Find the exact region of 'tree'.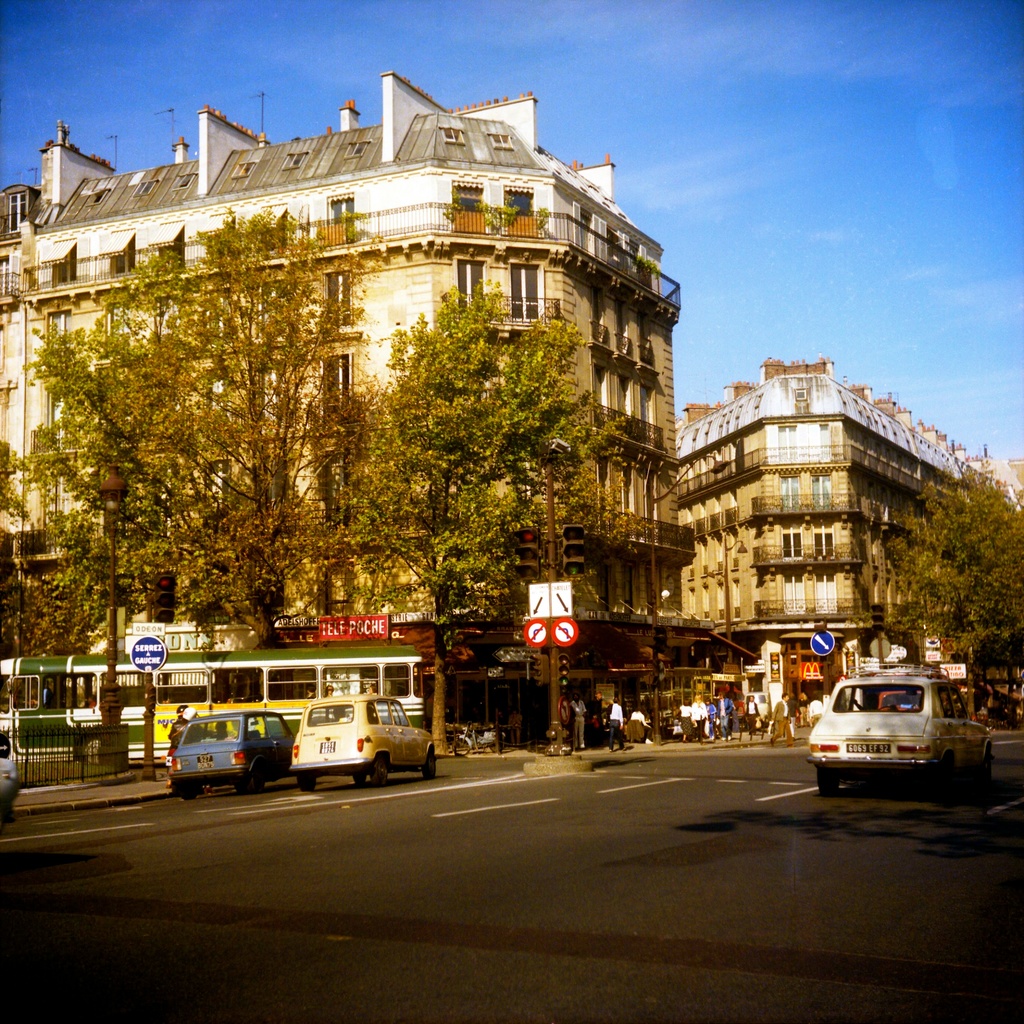
Exact region: region(324, 287, 606, 760).
